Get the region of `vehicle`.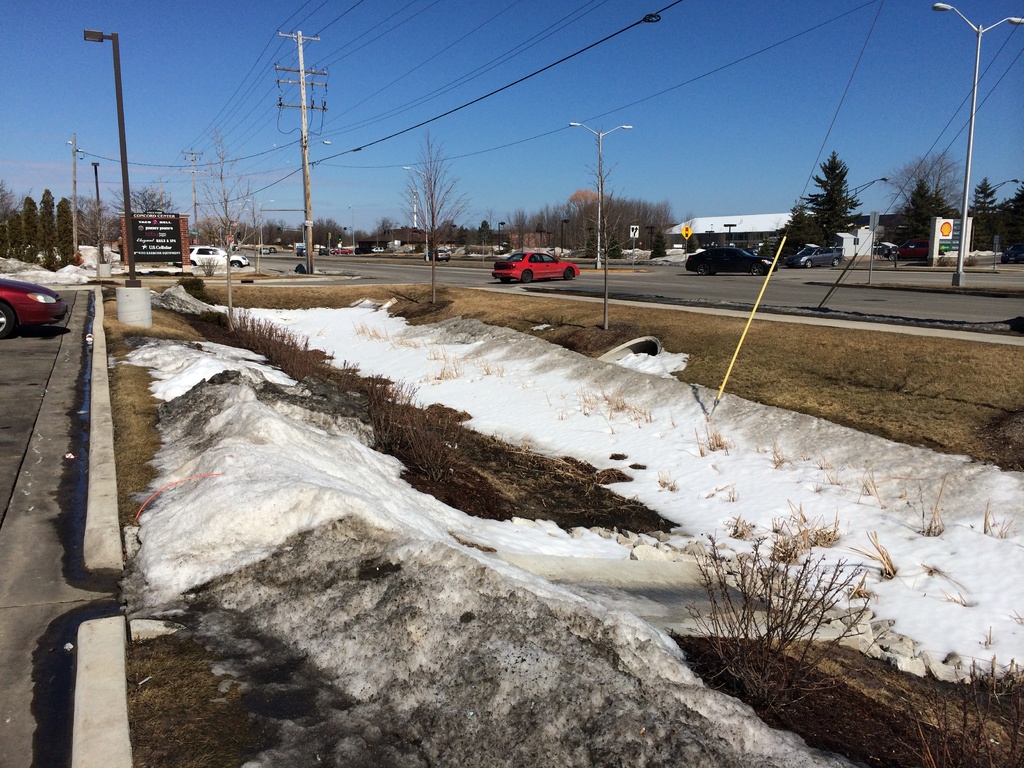
[259, 248, 268, 256].
